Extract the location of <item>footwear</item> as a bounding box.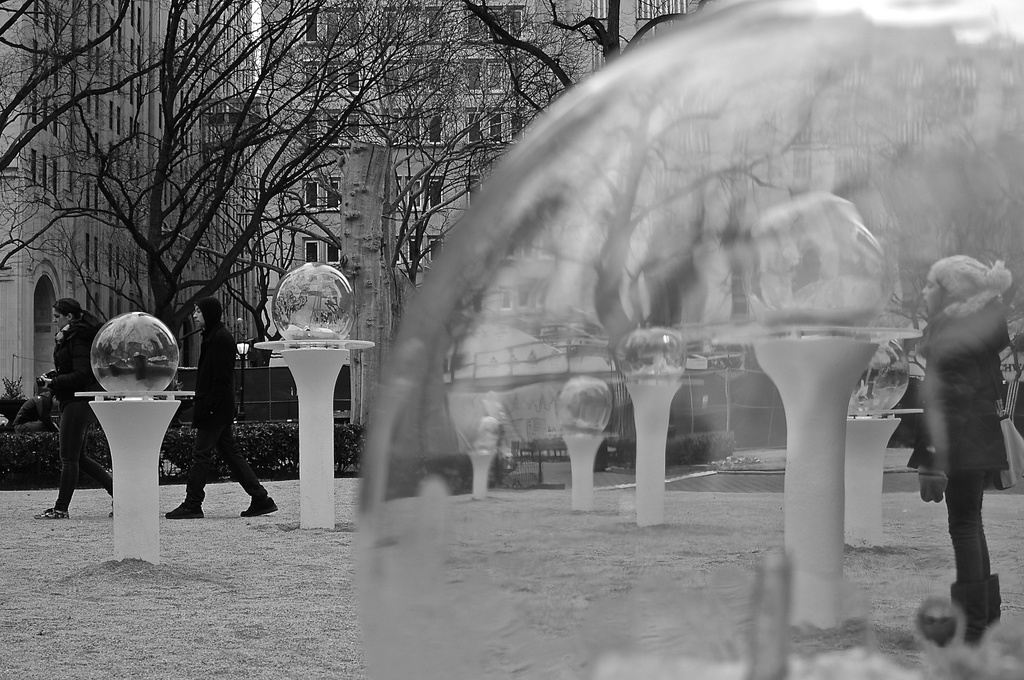
x1=984 y1=574 x2=1004 y2=635.
